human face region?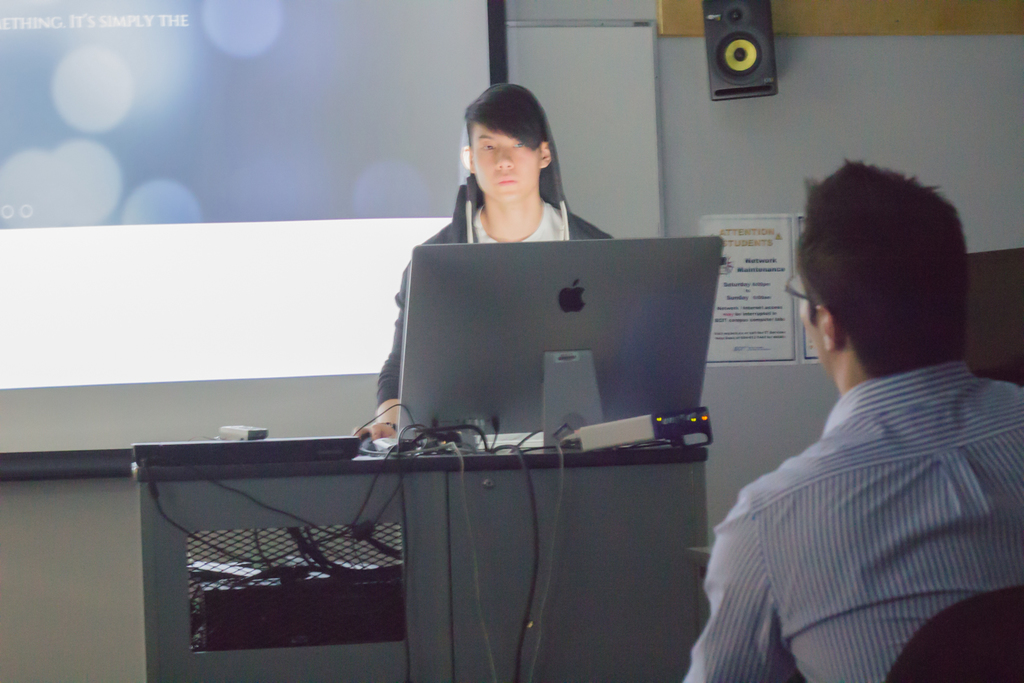
left=800, top=293, right=828, bottom=371
